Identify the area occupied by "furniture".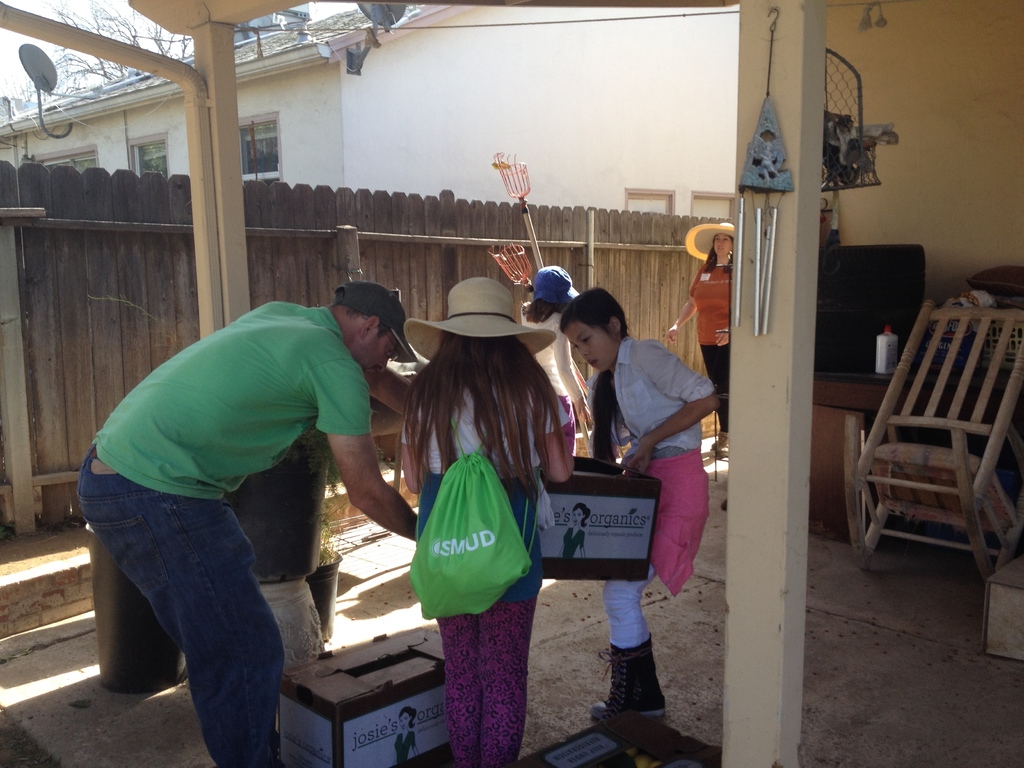
Area: bbox=(844, 296, 1023, 574).
